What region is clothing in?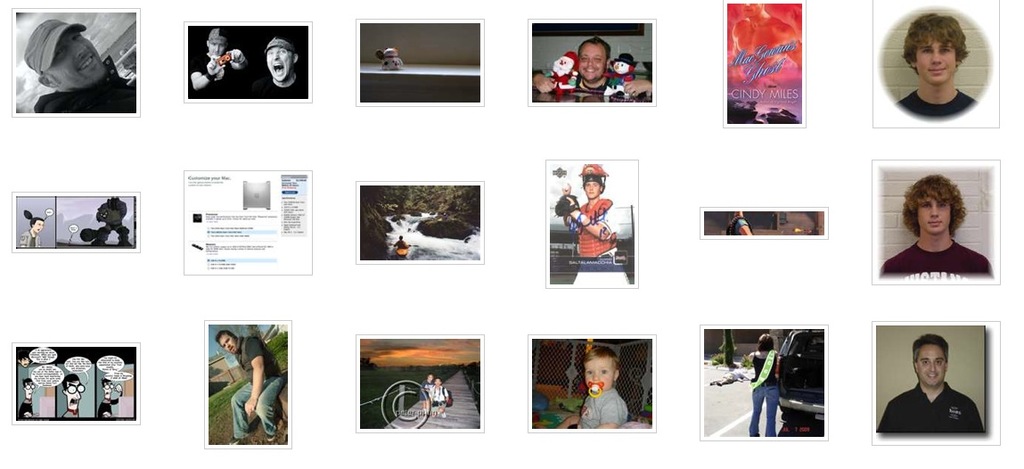
bbox=[748, 349, 781, 437].
